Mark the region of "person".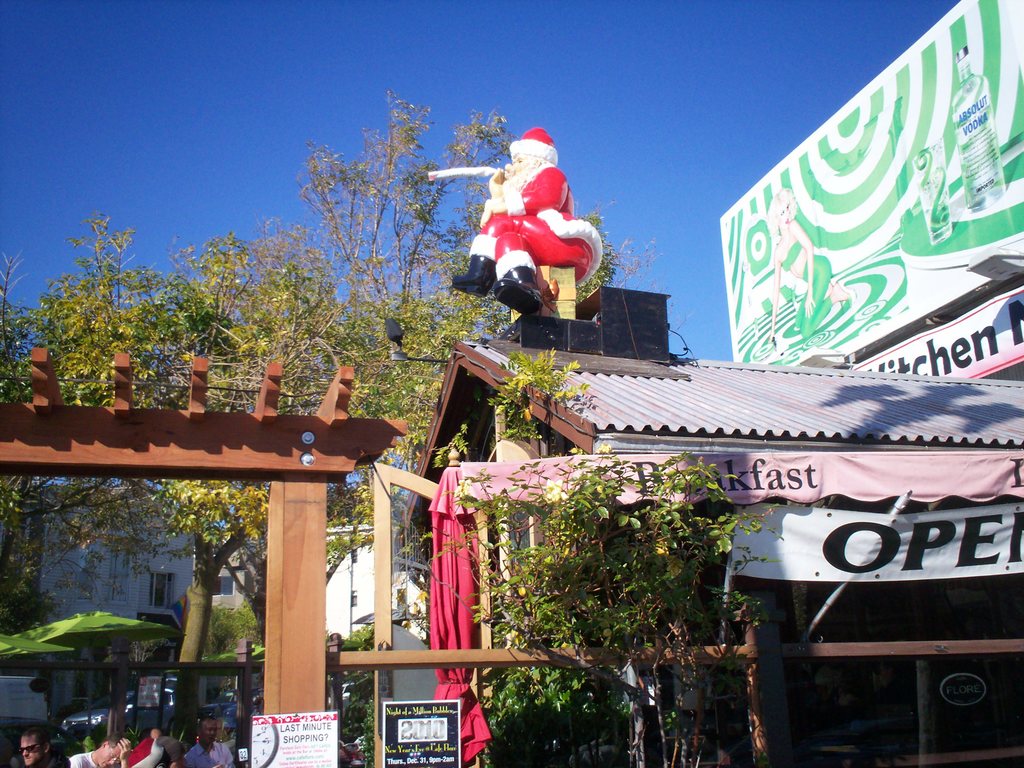
Region: <region>185, 714, 236, 767</region>.
